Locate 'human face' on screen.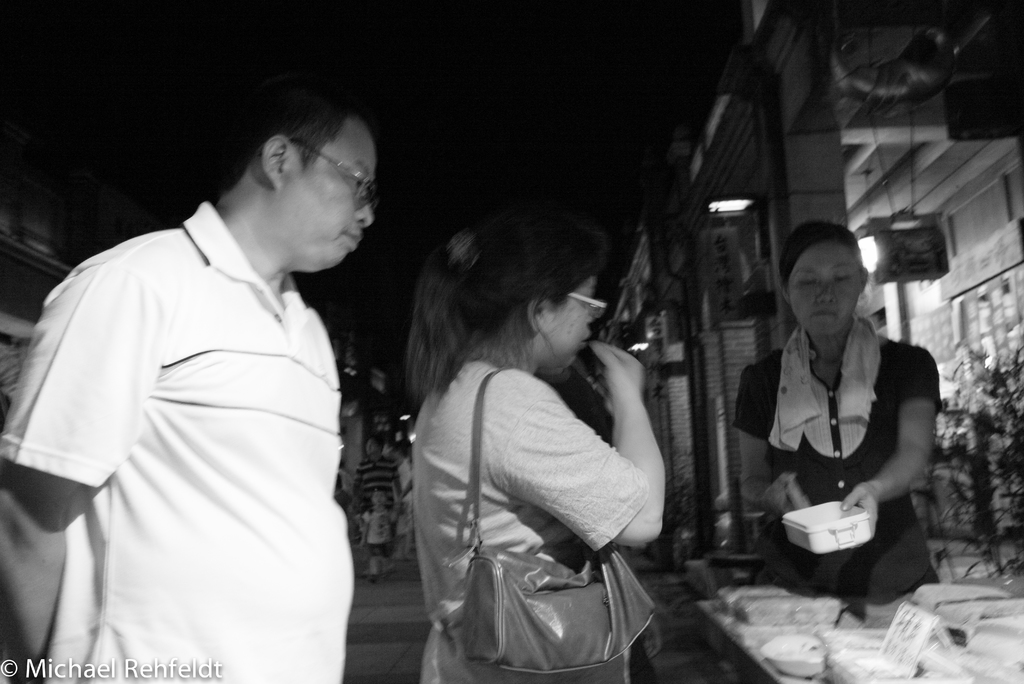
On screen at [284, 119, 376, 267].
